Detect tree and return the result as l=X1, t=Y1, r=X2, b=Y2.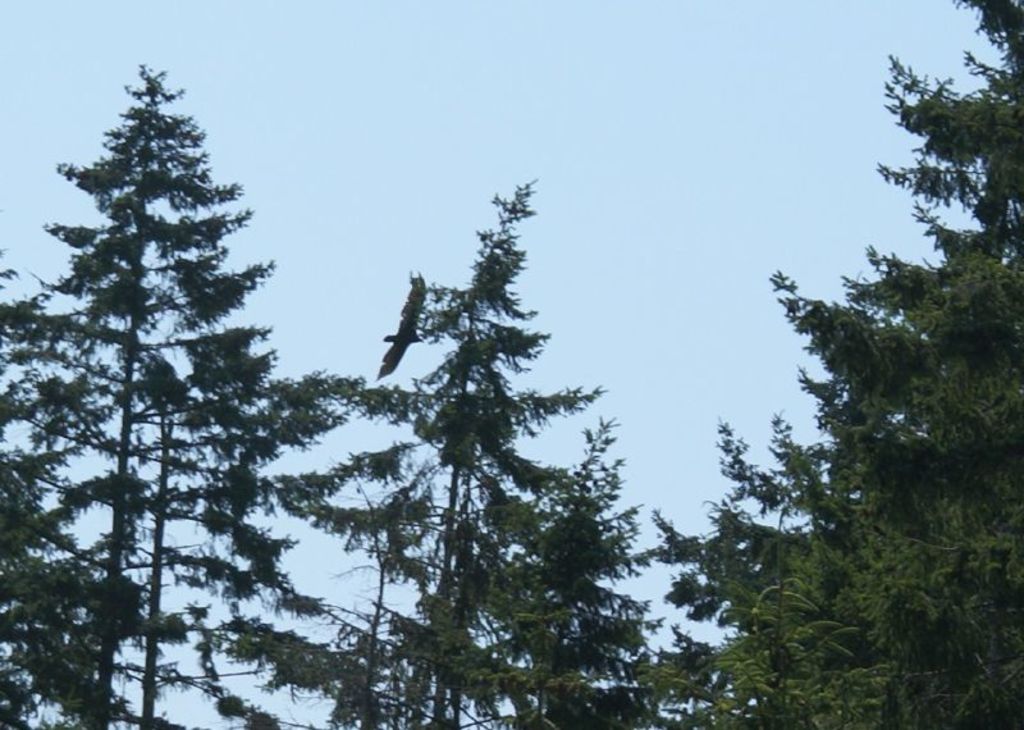
l=132, t=403, r=177, b=729.
